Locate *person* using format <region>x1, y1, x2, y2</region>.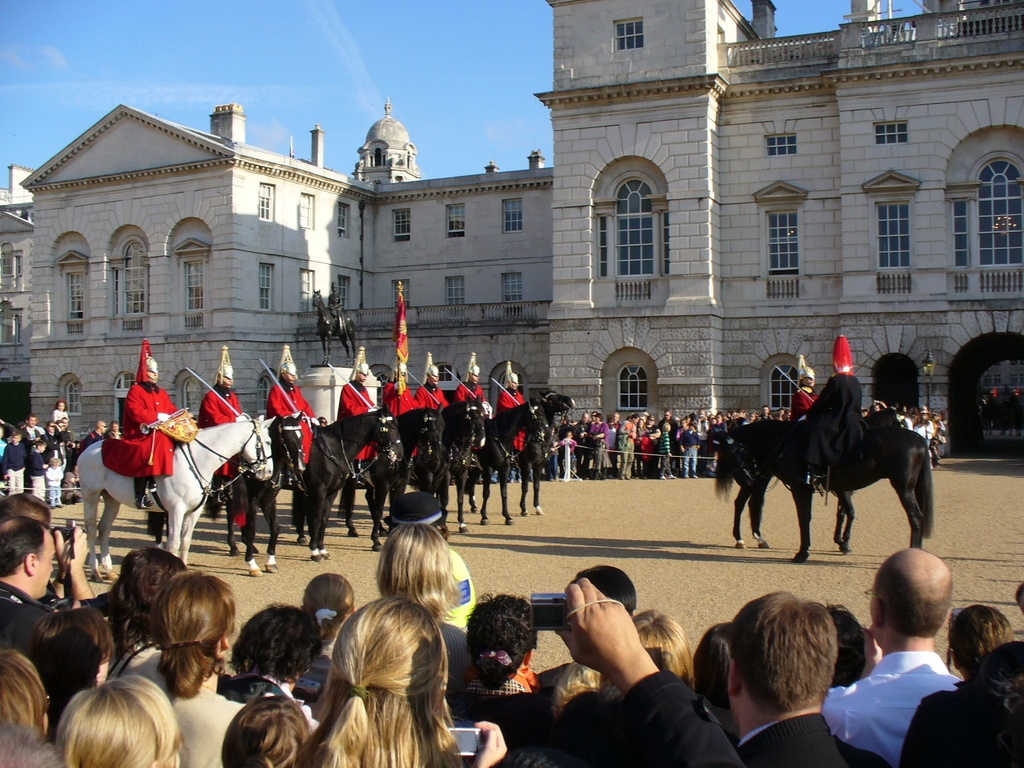
<region>819, 550, 961, 767</region>.
